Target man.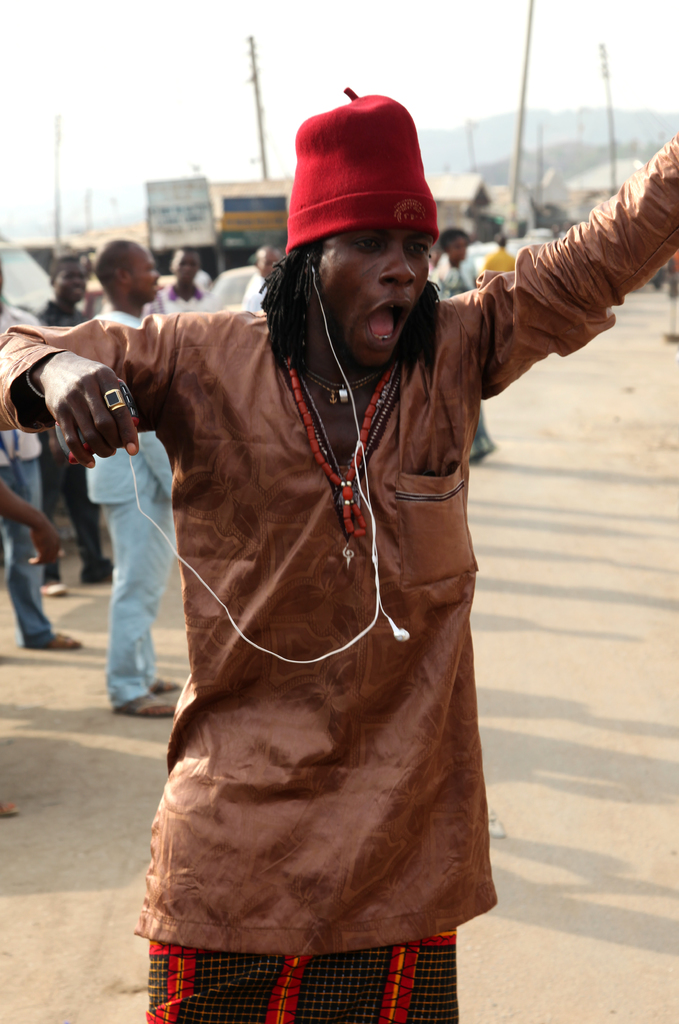
Target region: Rect(44, 244, 149, 612).
